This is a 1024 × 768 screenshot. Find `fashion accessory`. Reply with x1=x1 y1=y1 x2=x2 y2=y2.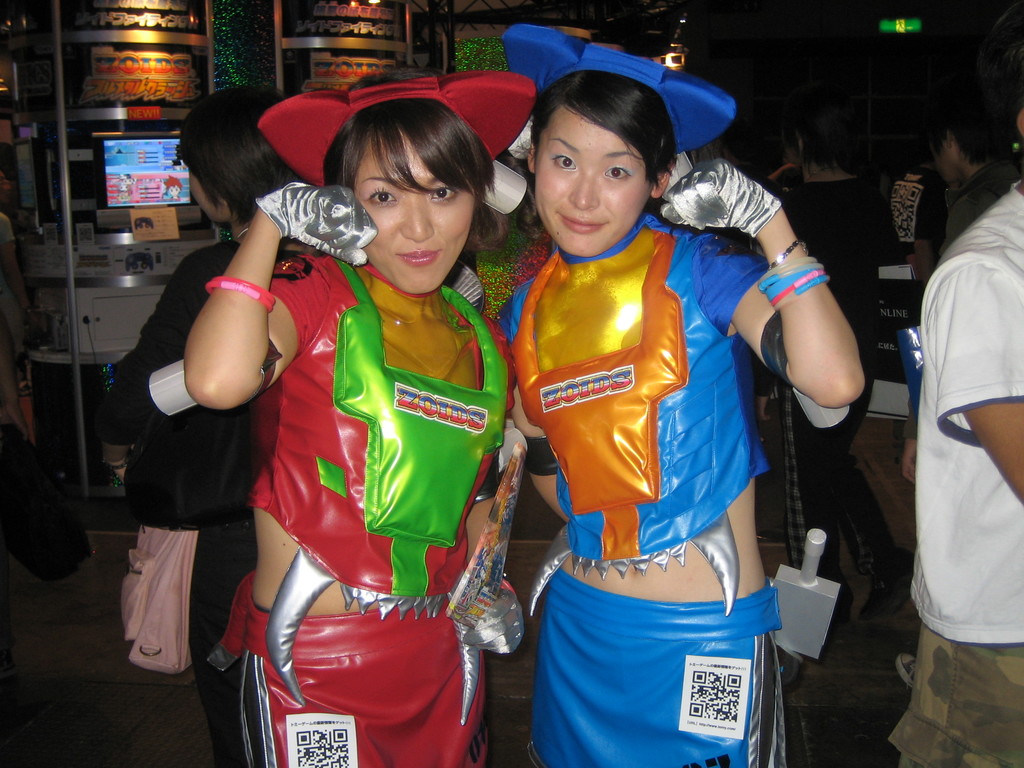
x1=504 y1=20 x2=738 y2=155.
